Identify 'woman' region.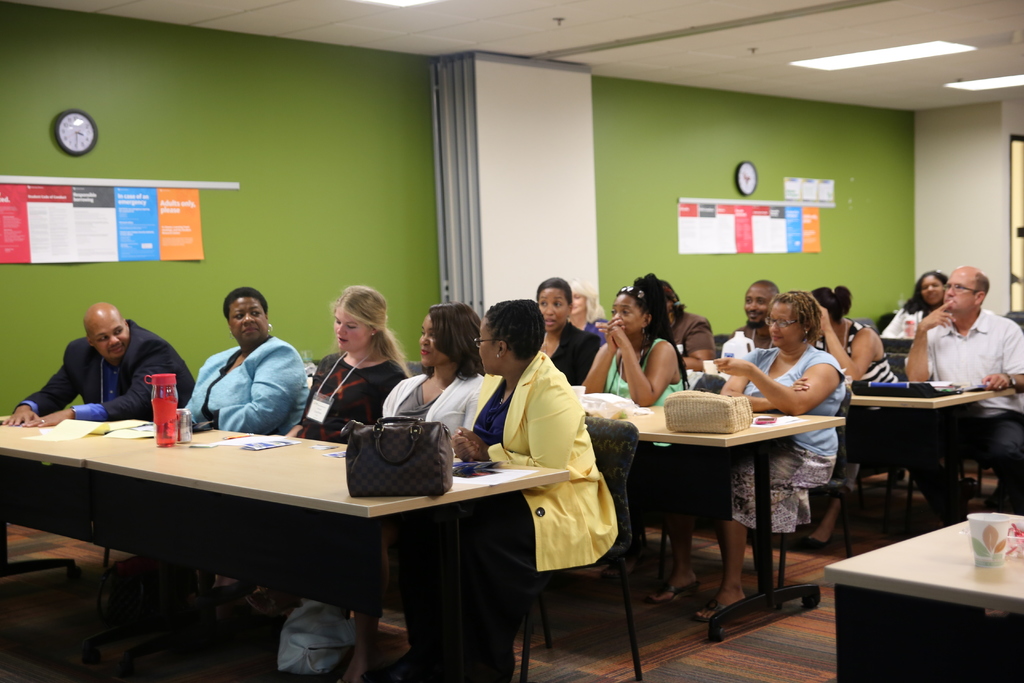
Region: detection(805, 281, 897, 388).
